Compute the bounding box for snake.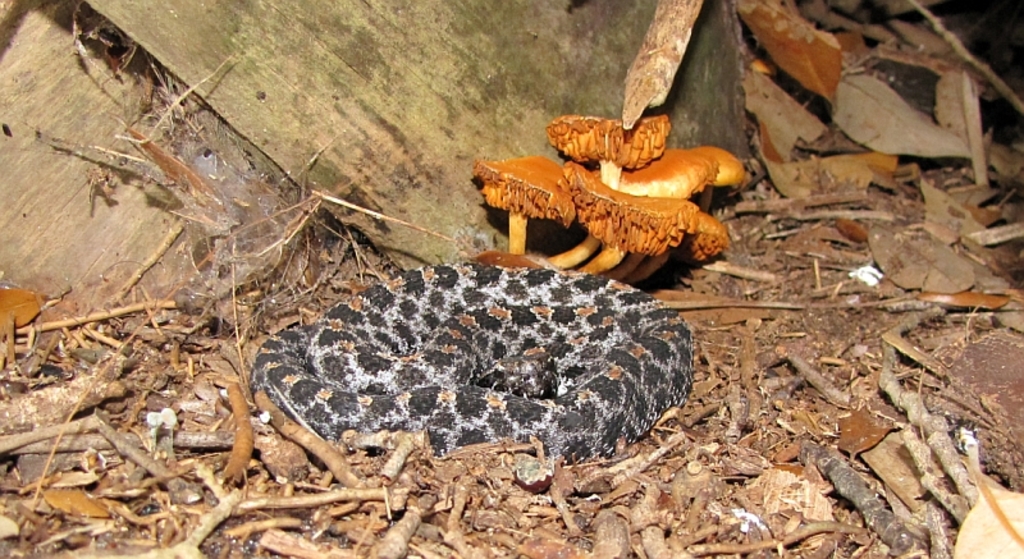
<box>247,261,695,466</box>.
